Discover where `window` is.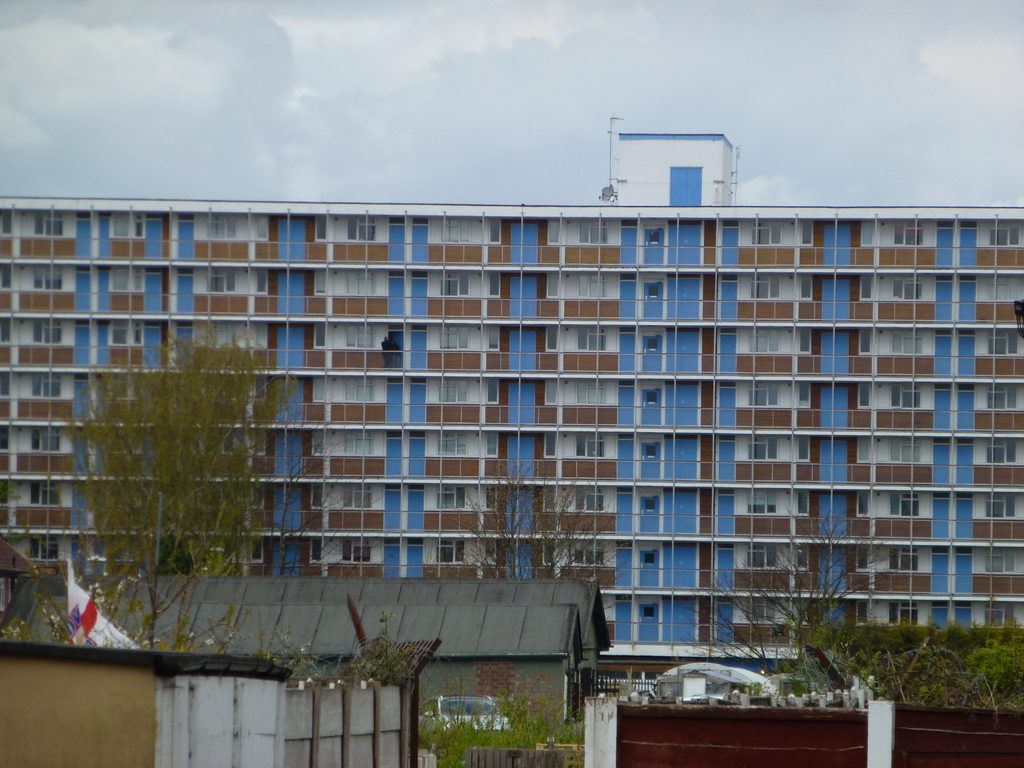
Discovered at box=[200, 318, 284, 373].
